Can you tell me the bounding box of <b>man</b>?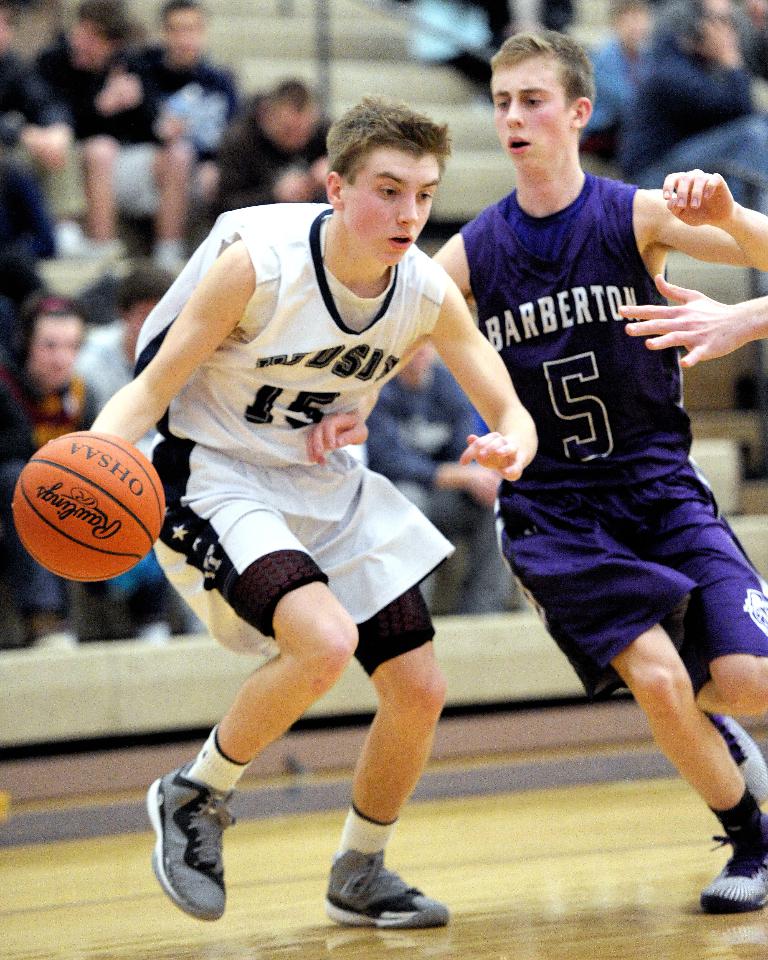
x1=205, y1=85, x2=337, y2=234.
